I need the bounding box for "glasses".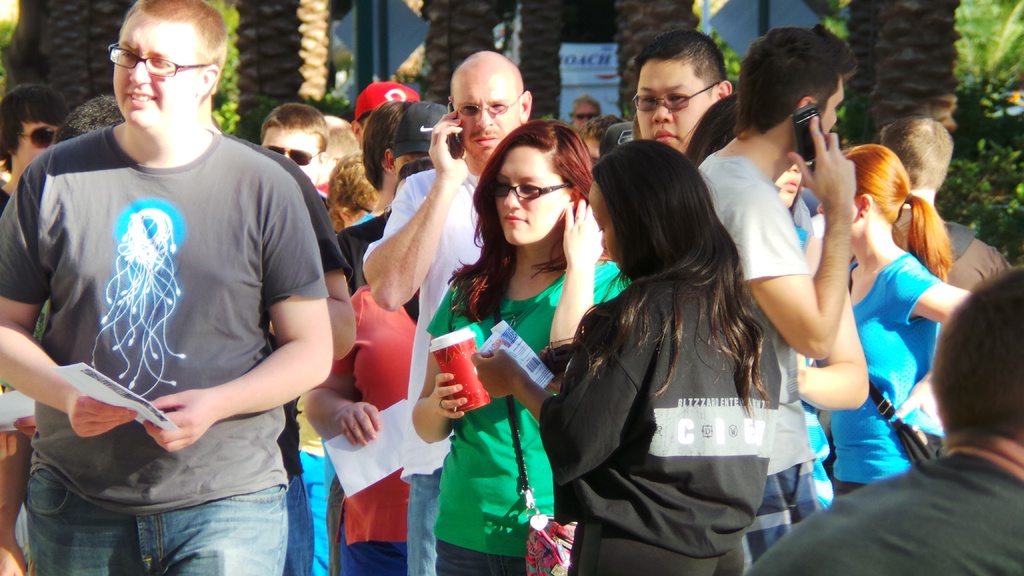
Here it is: (left=451, top=93, right=525, bottom=118).
